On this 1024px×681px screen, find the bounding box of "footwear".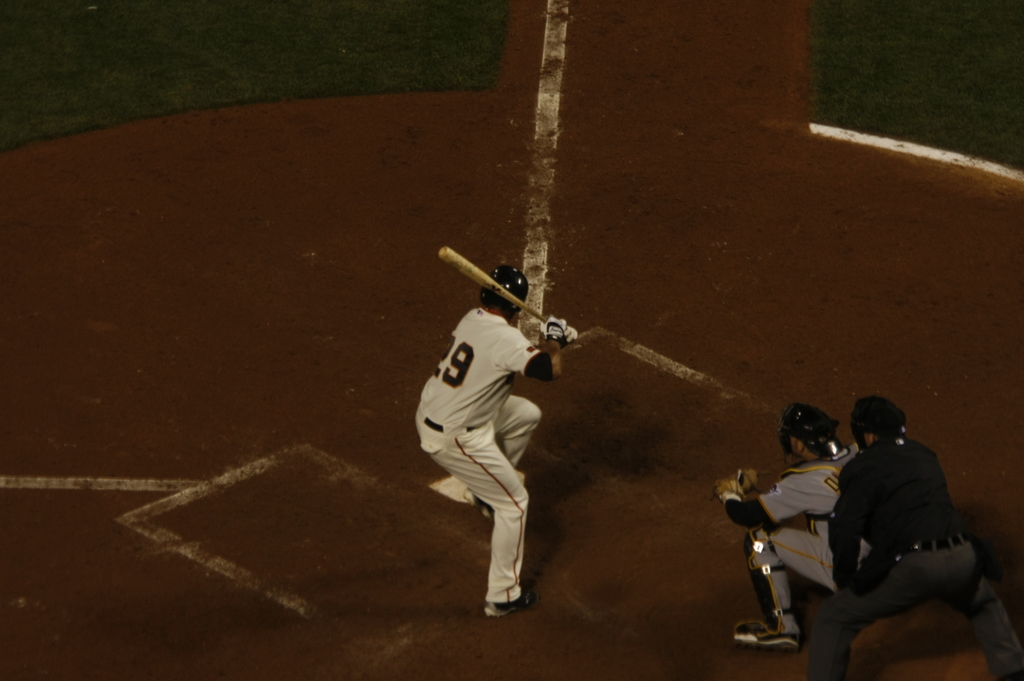
Bounding box: (x1=727, y1=616, x2=801, y2=650).
